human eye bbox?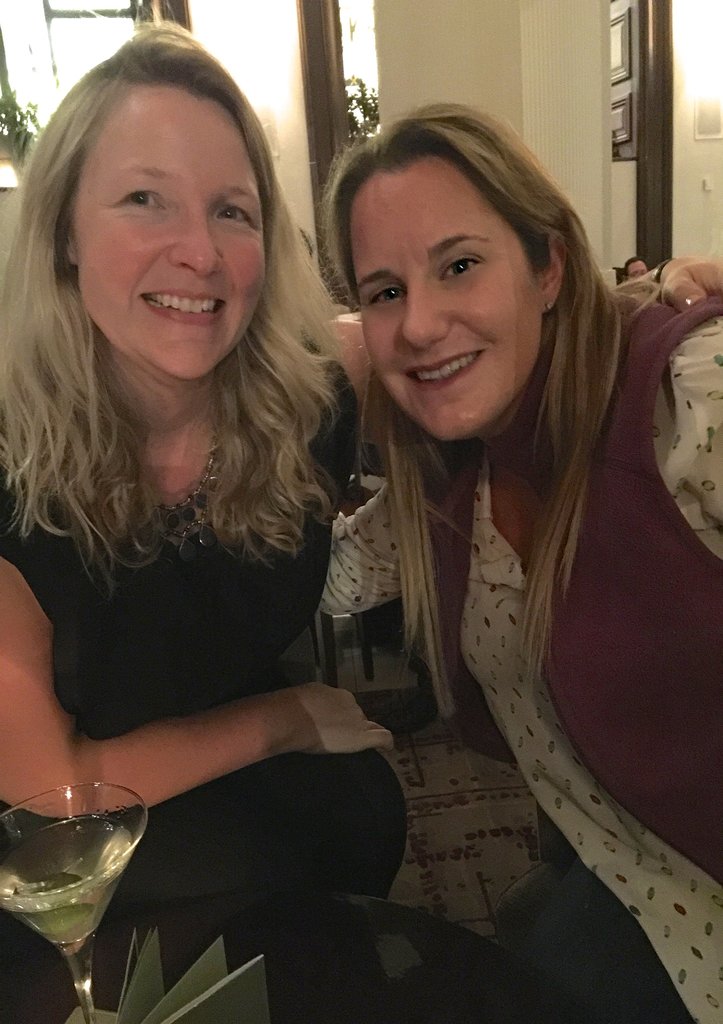
bbox(362, 284, 401, 308)
